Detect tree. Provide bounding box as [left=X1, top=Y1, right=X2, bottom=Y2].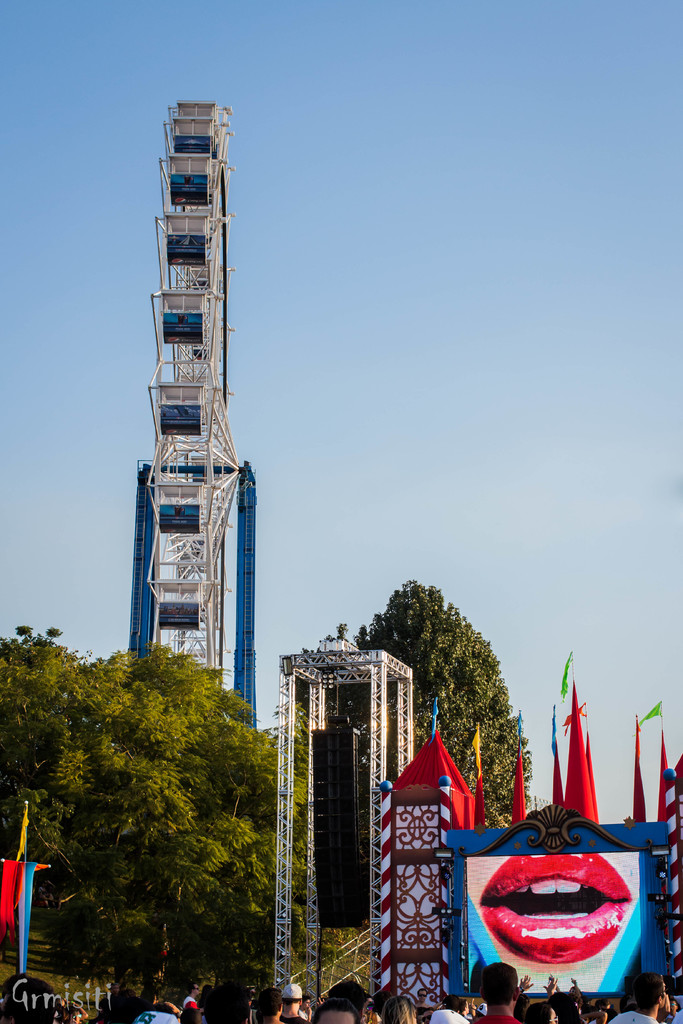
[left=354, top=580, right=530, bottom=827].
